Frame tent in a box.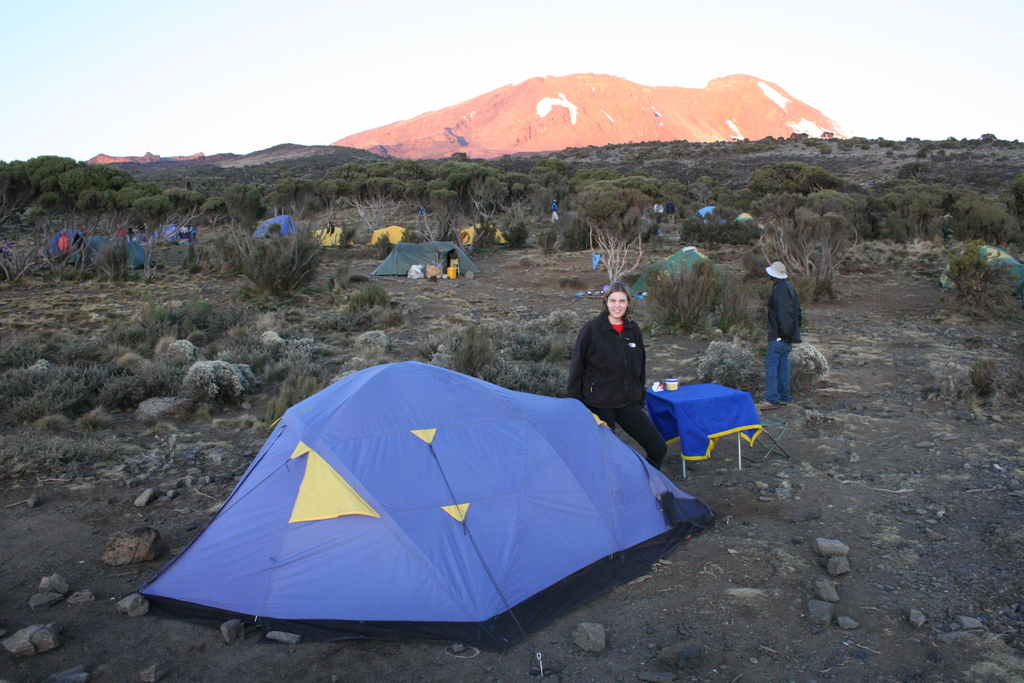
(left=60, top=206, right=679, bottom=255).
